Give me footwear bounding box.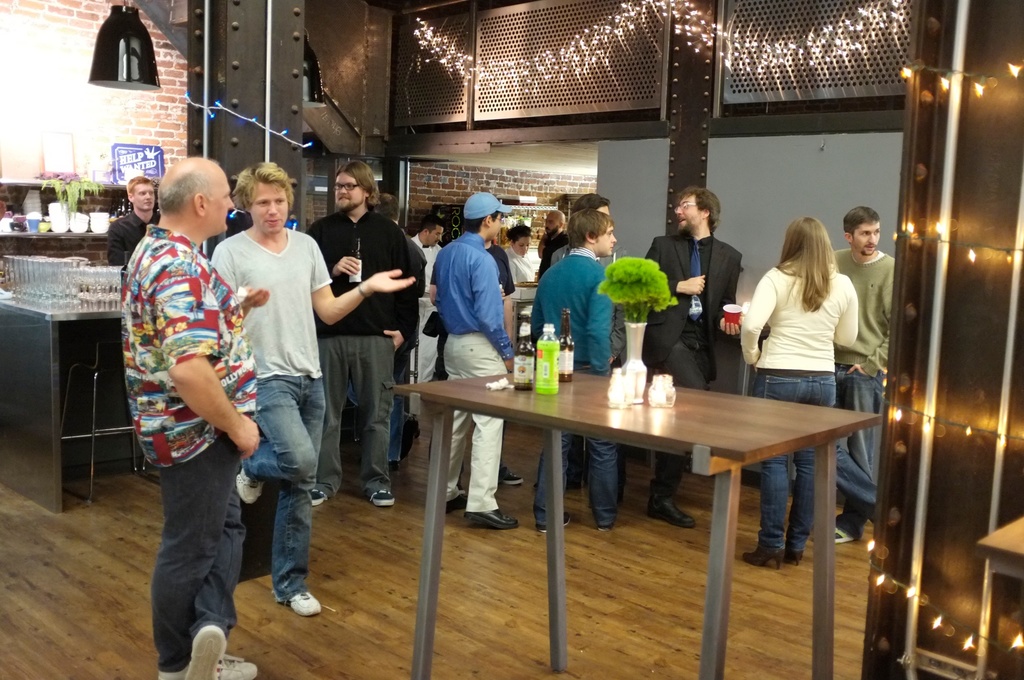
(left=268, top=592, right=321, bottom=610).
